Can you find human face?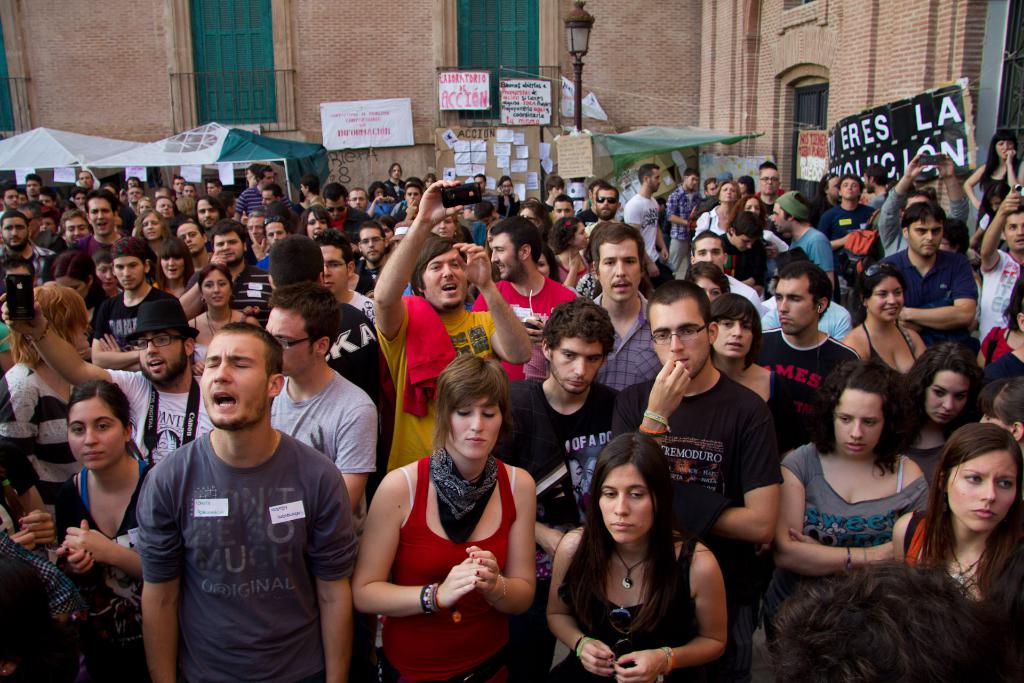
Yes, bounding box: x1=732, y1=235, x2=757, y2=249.
